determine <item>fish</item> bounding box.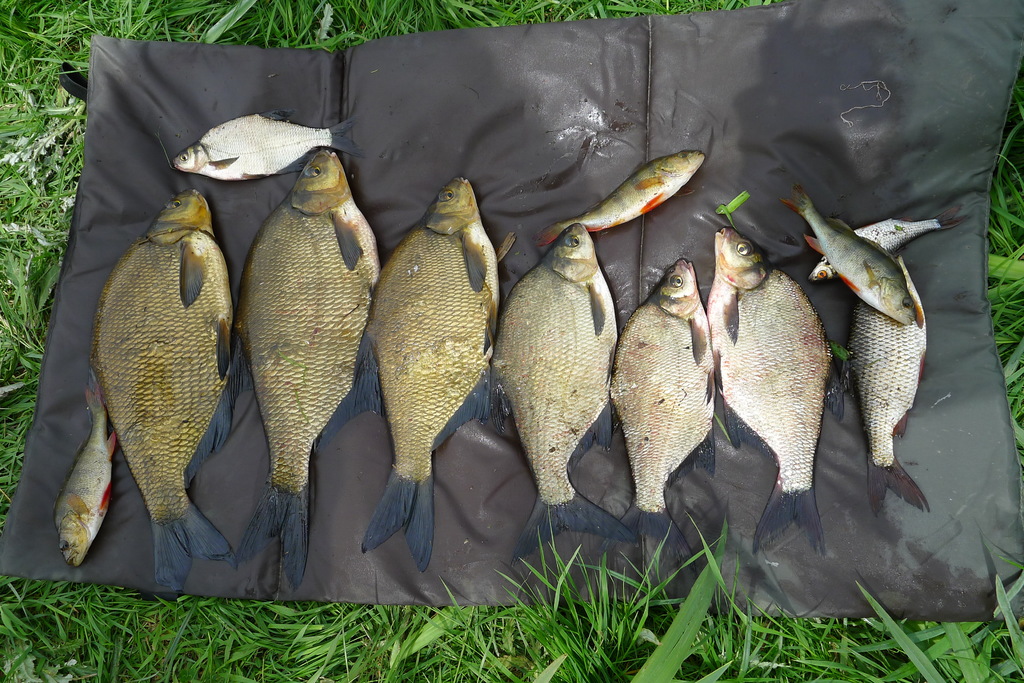
Determined: <bbox>169, 108, 362, 190</bbox>.
